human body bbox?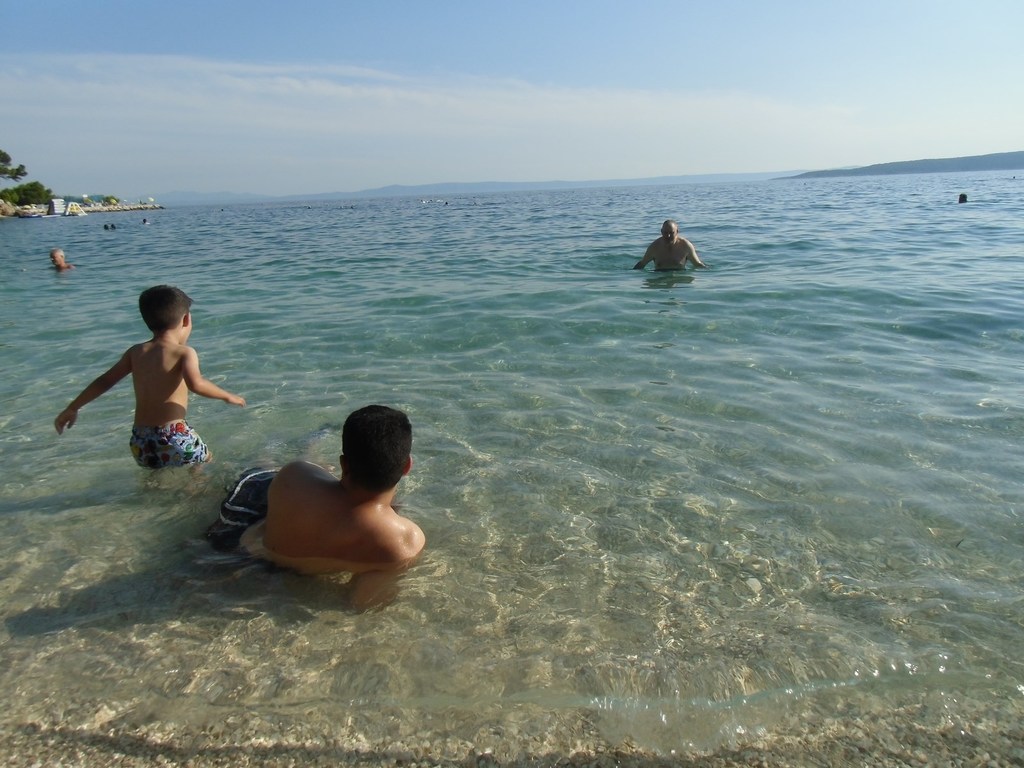
locate(209, 404, 429, 607)
